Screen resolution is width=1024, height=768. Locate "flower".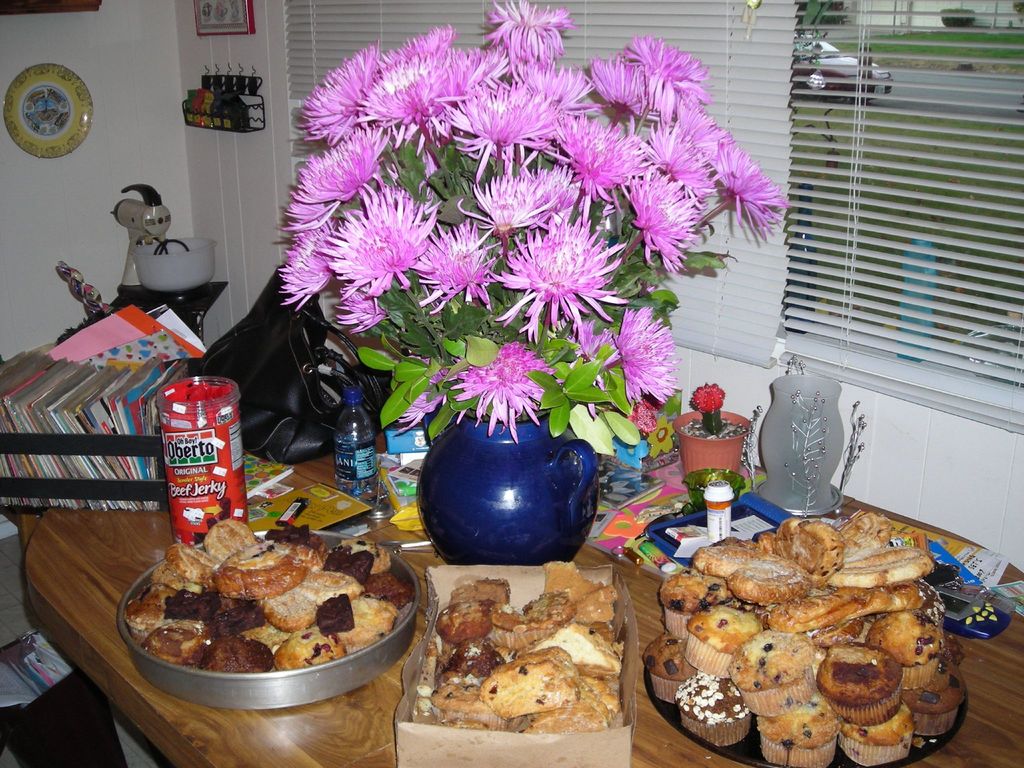
<region>486, 0, 584, 66</region>.
